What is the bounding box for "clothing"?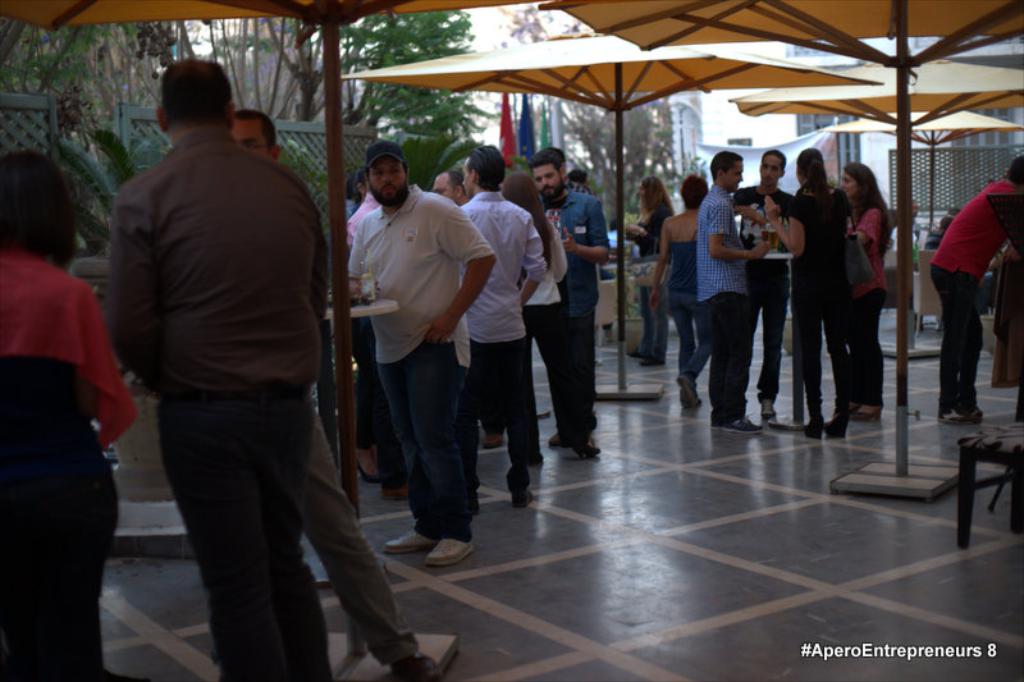
635,203,673,257.
